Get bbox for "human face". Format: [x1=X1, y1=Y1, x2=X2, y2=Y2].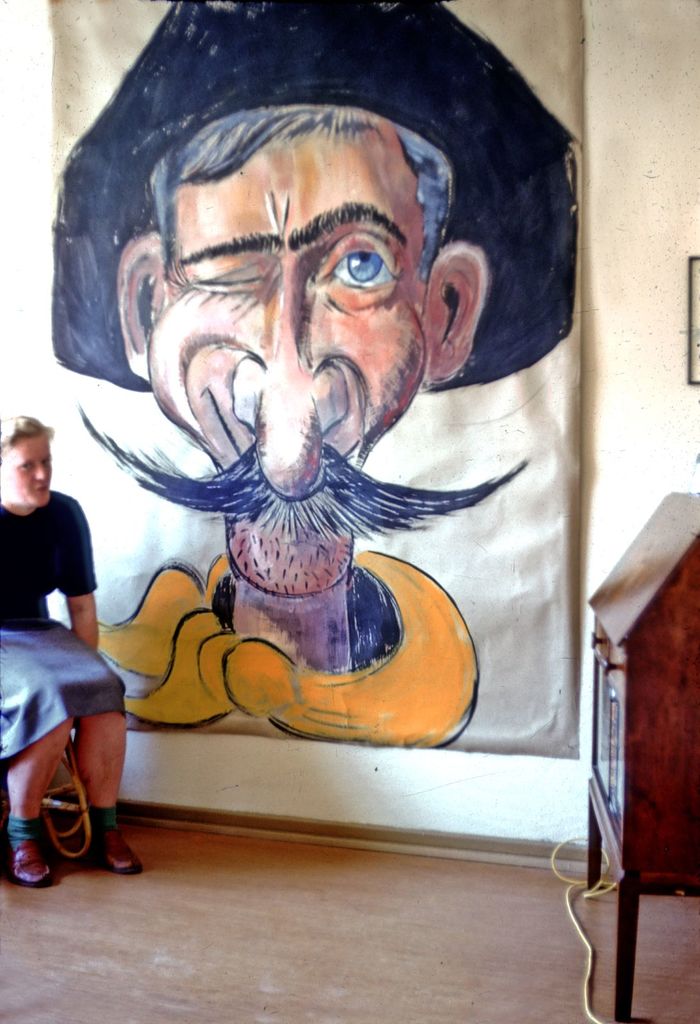
[x1=139, y1=123, x2=432, y2=592].
